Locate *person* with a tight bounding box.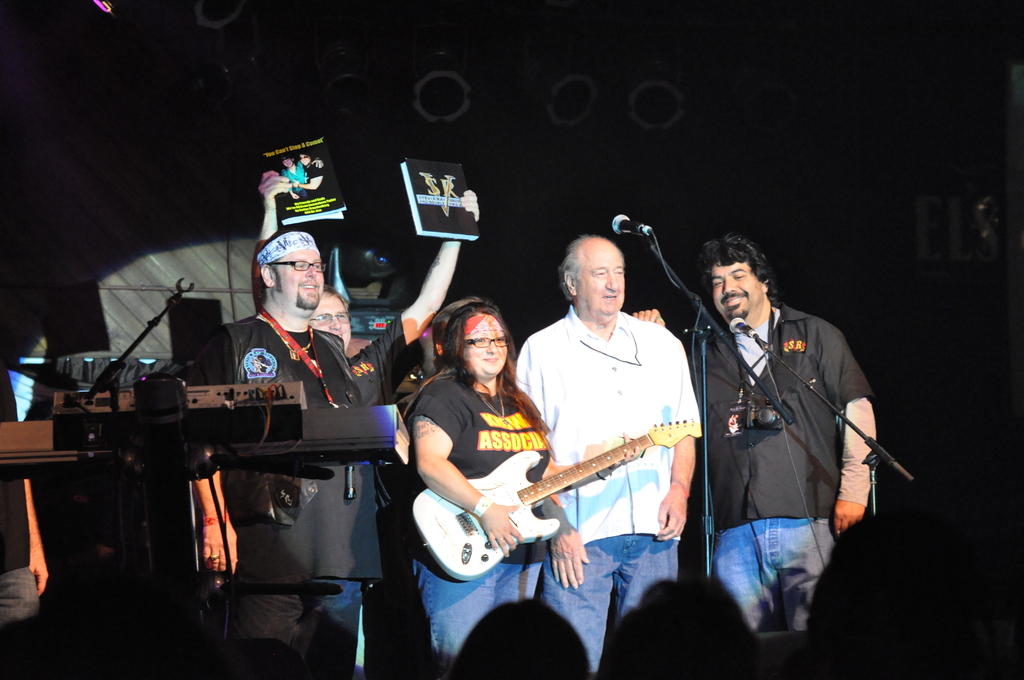
<bbox>296, 145, 335, 198</bbox>.
